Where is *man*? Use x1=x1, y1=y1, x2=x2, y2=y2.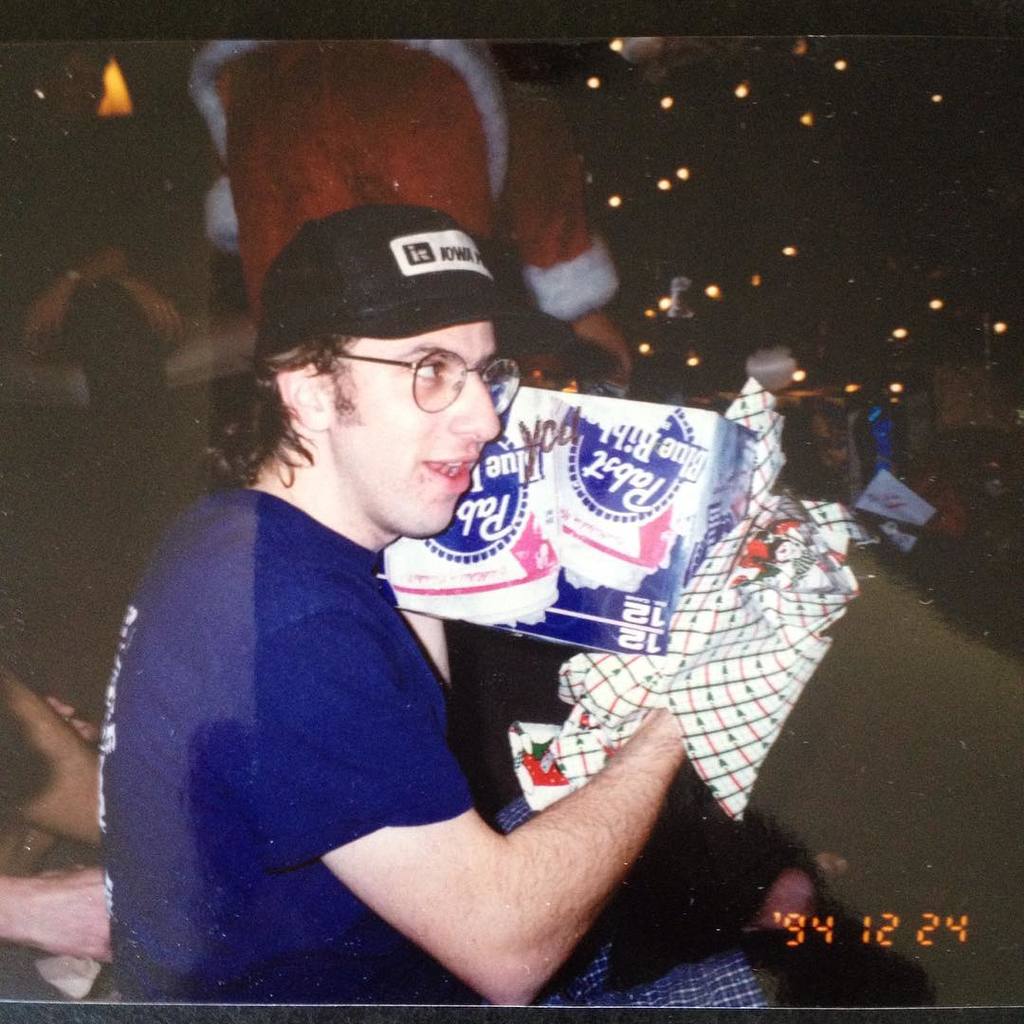
x1=82, y1=245, x2=654, y2=1011.
